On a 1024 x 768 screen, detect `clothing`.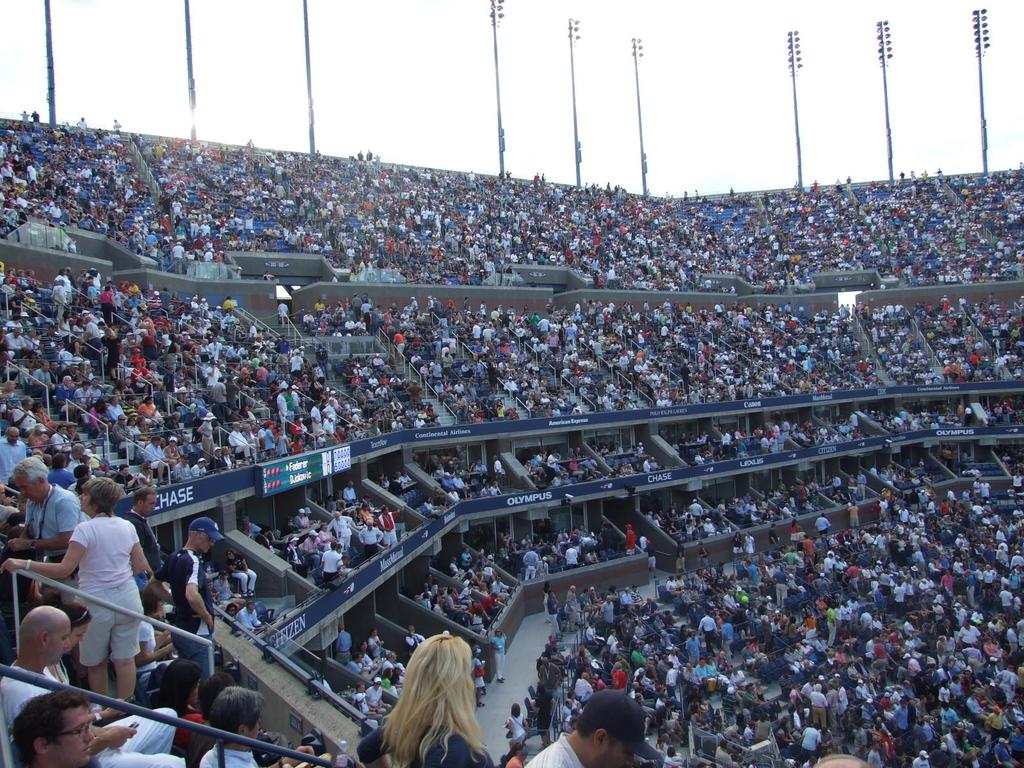
box(1, 433, 21, 486).
